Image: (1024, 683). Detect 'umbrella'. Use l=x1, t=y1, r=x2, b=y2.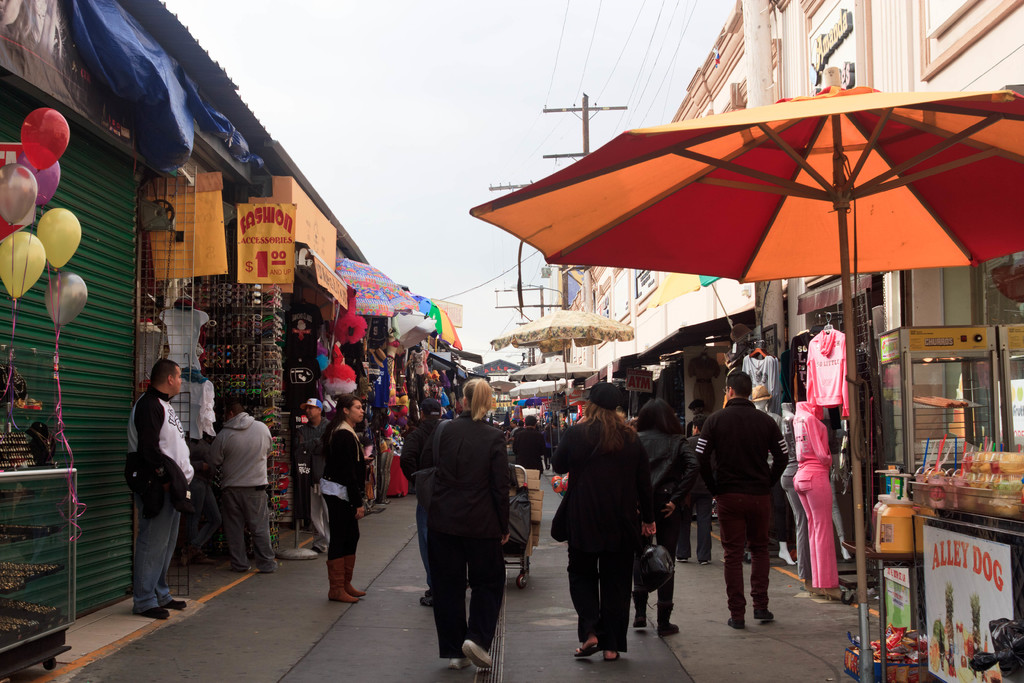
l=409, t=295, r=461, b=350.
